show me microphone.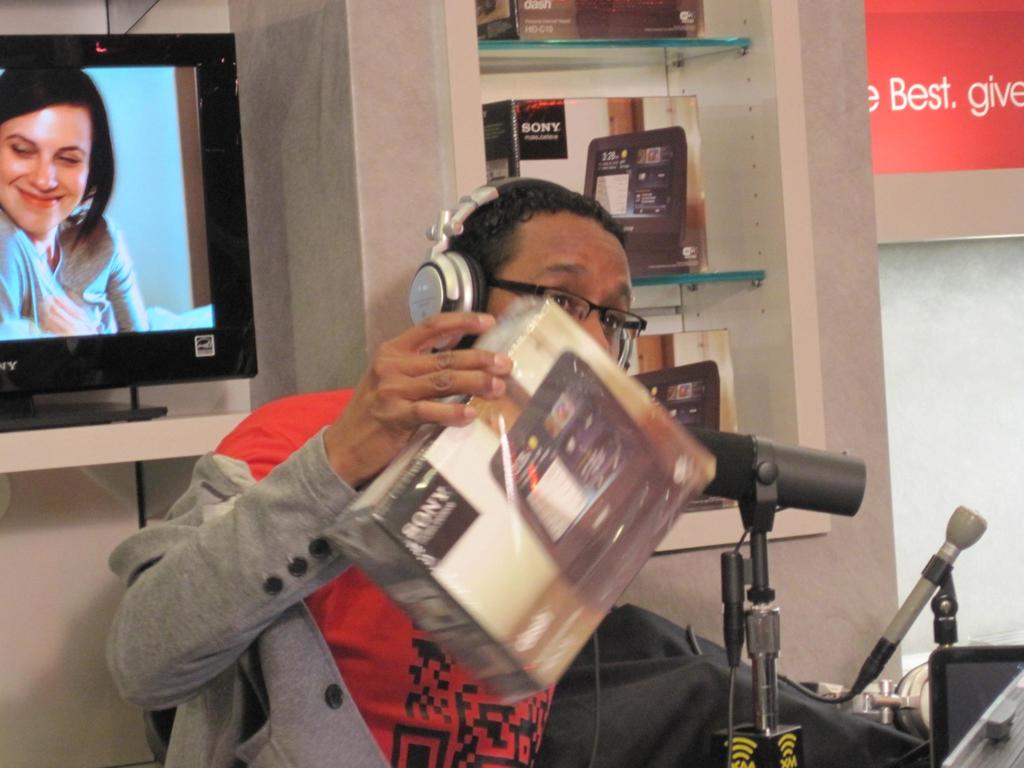
microphone is here: <bbox>858, 506, 993, 691</bbox>.
